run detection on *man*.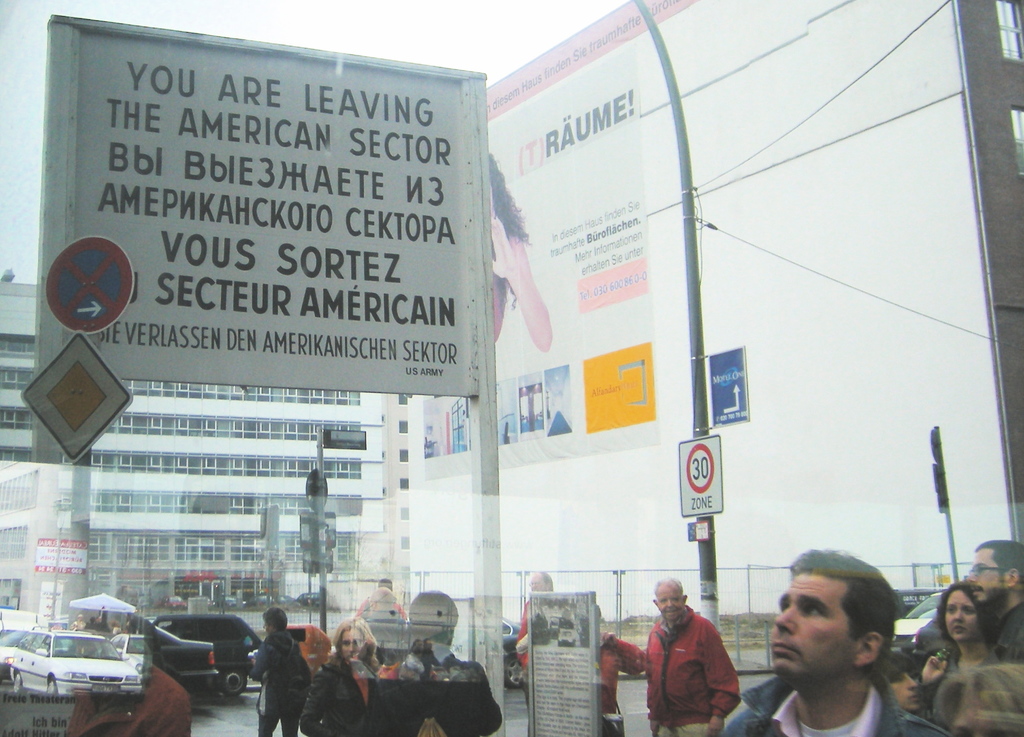
Result: BBox(647, 576, 740, 736).
